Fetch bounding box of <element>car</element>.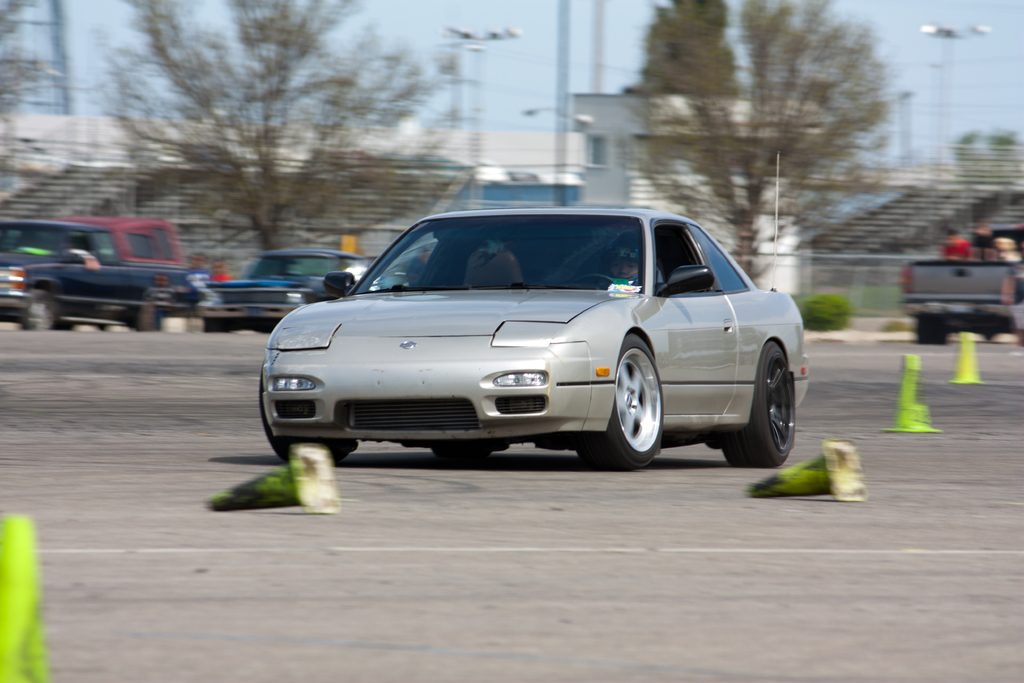
Bbox: (x1=199, y1=247, x2=374, y2=331).
